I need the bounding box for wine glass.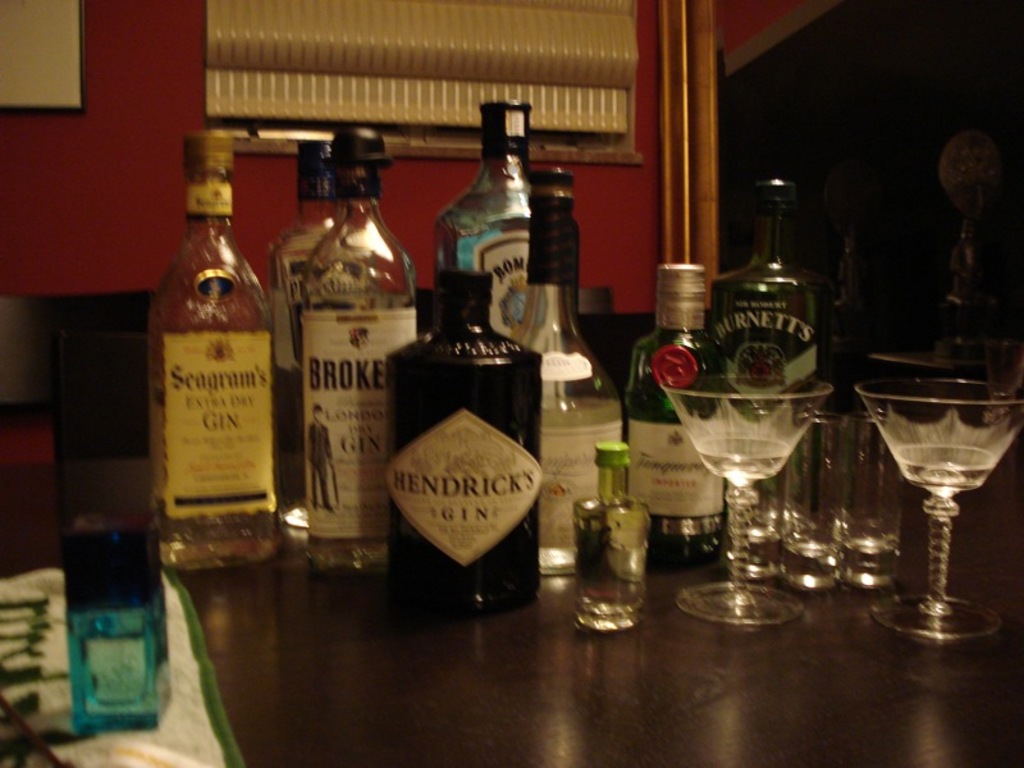
Here it is: box=[660, 372, 831, 623].
